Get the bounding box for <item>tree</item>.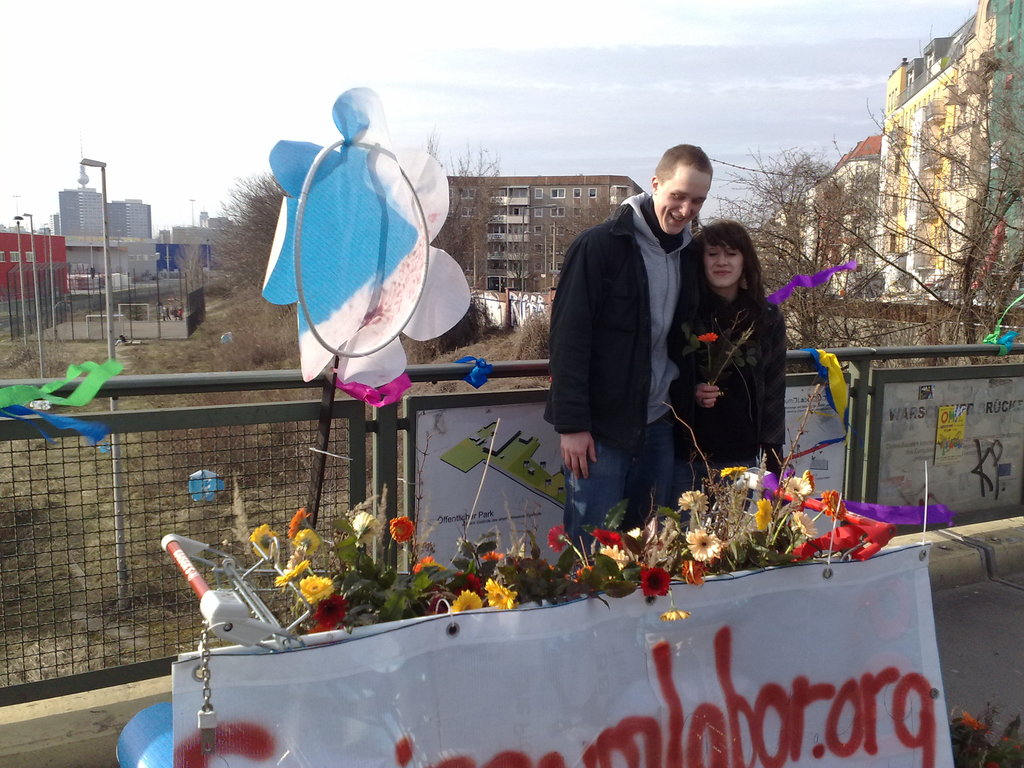
[190, 134, 513, 369].
